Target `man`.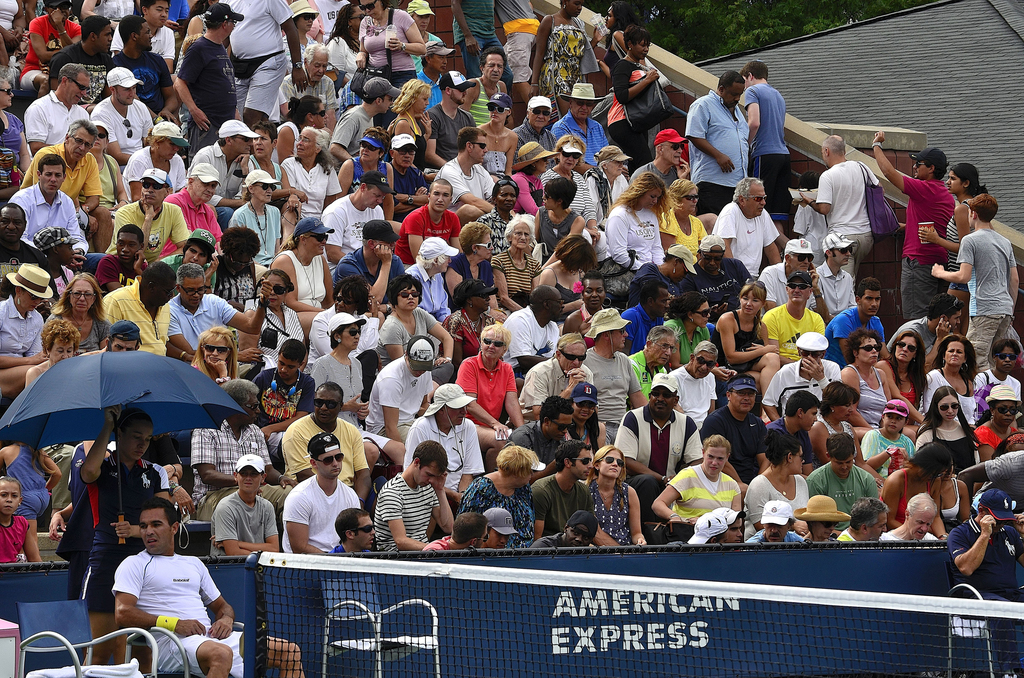
Target region: x1=316 y1=171 x2=402 y2=276.
